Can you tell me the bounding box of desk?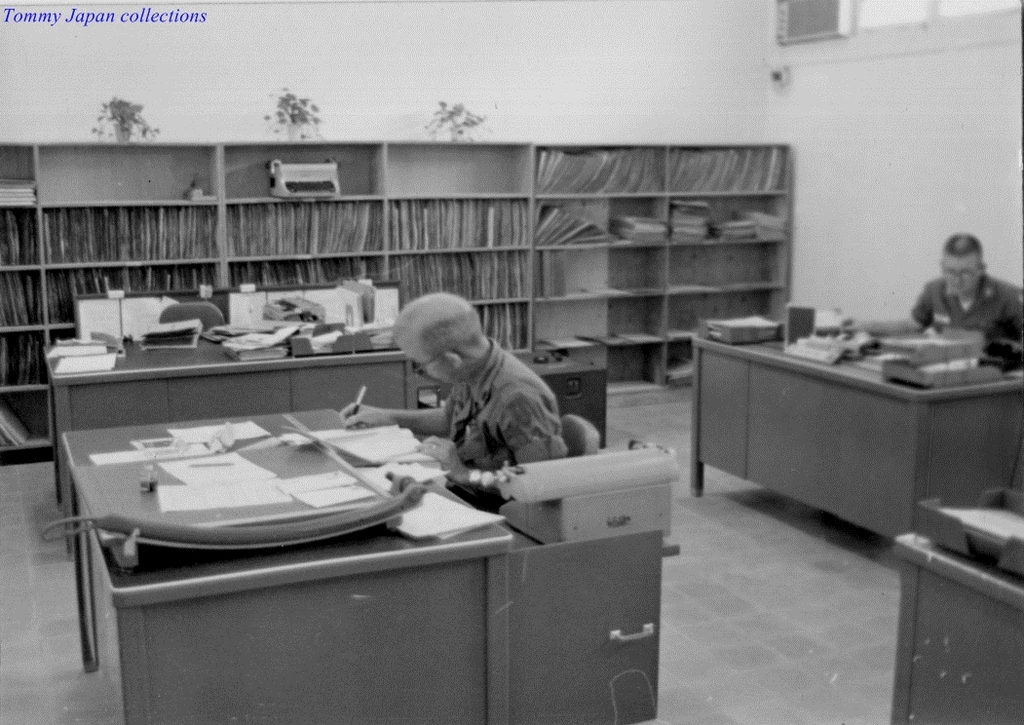
<region>688, 303, 1023, 559</region>.
